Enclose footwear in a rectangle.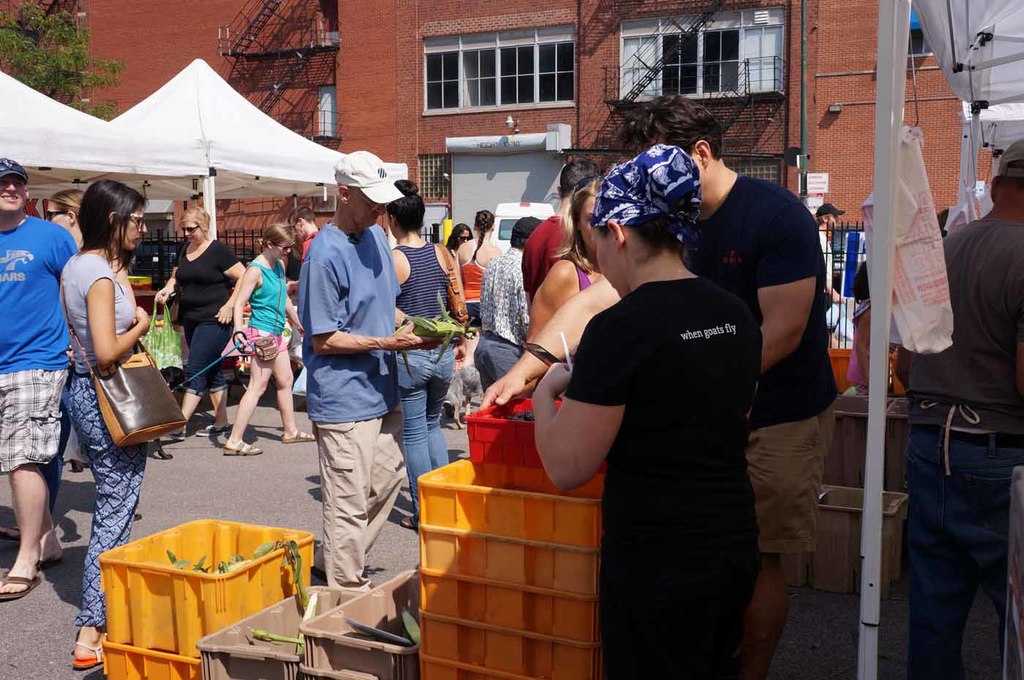
detection(211, 421, 233, 441).
